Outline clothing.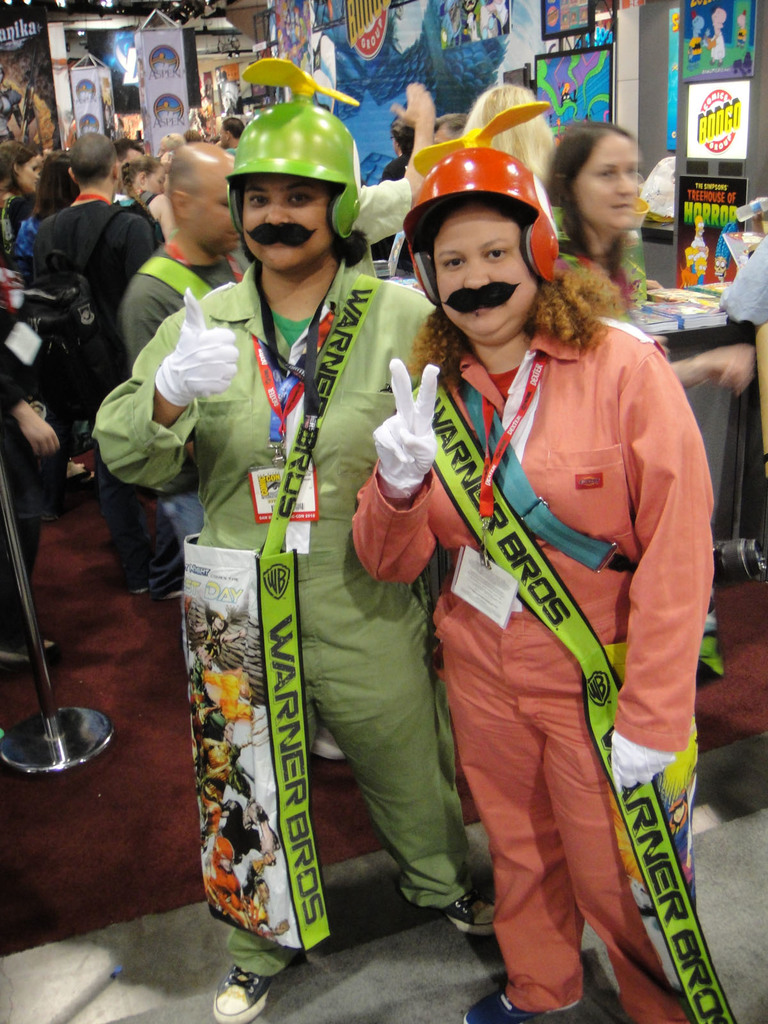
Outline: rect(348, 182, 408, 277).
